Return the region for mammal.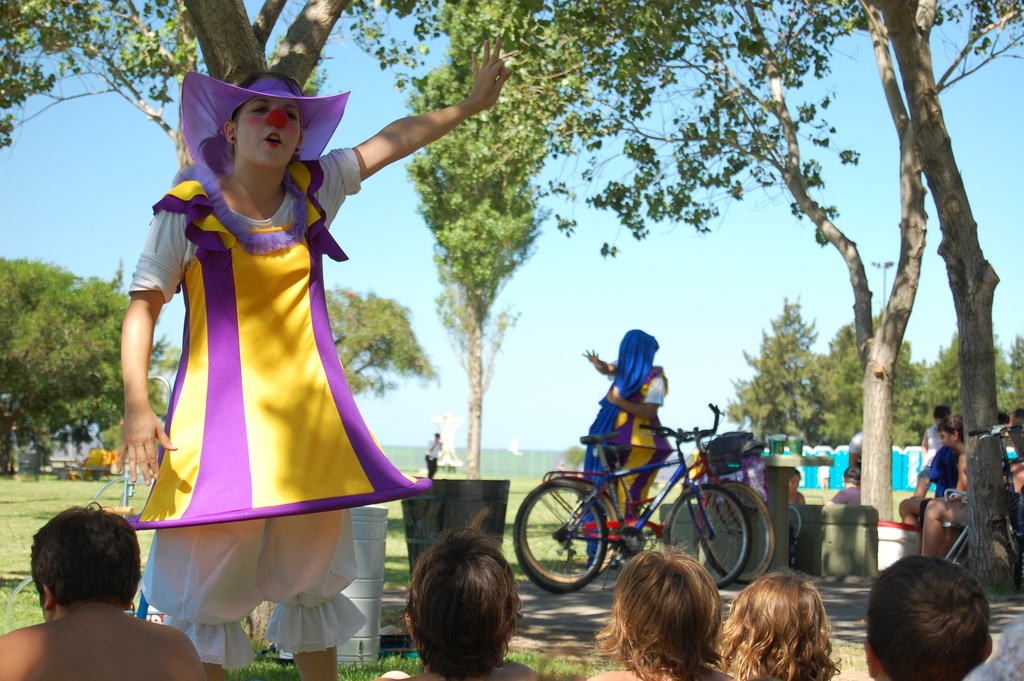
detection(858, 554, 999, 680).
